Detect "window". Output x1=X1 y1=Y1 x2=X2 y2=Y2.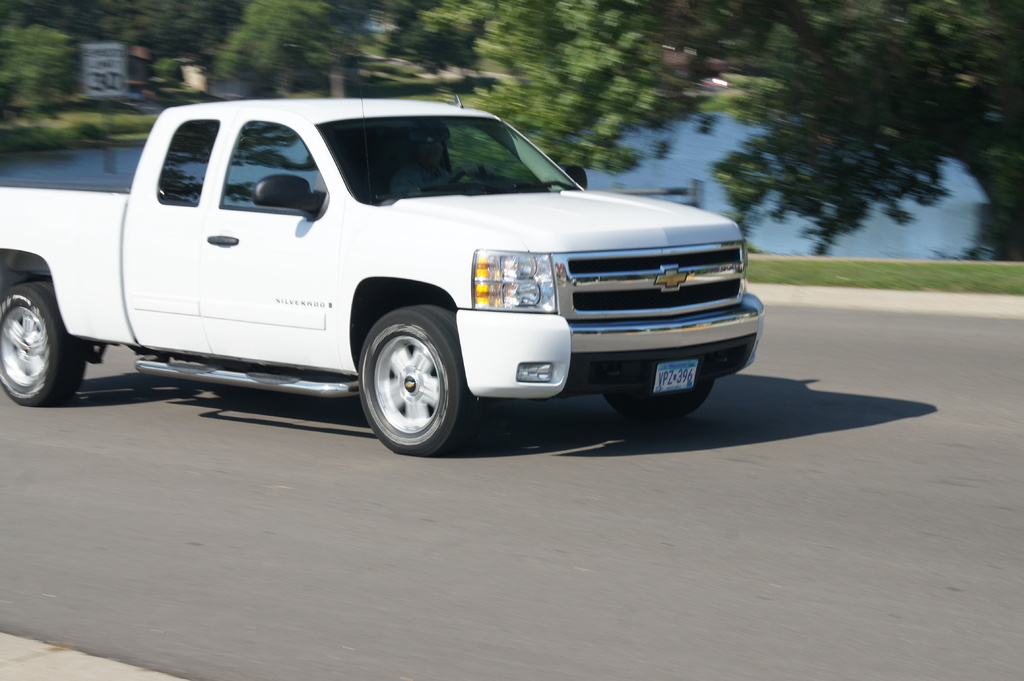
x1=152 y1=118 x2=224 y2=204.
